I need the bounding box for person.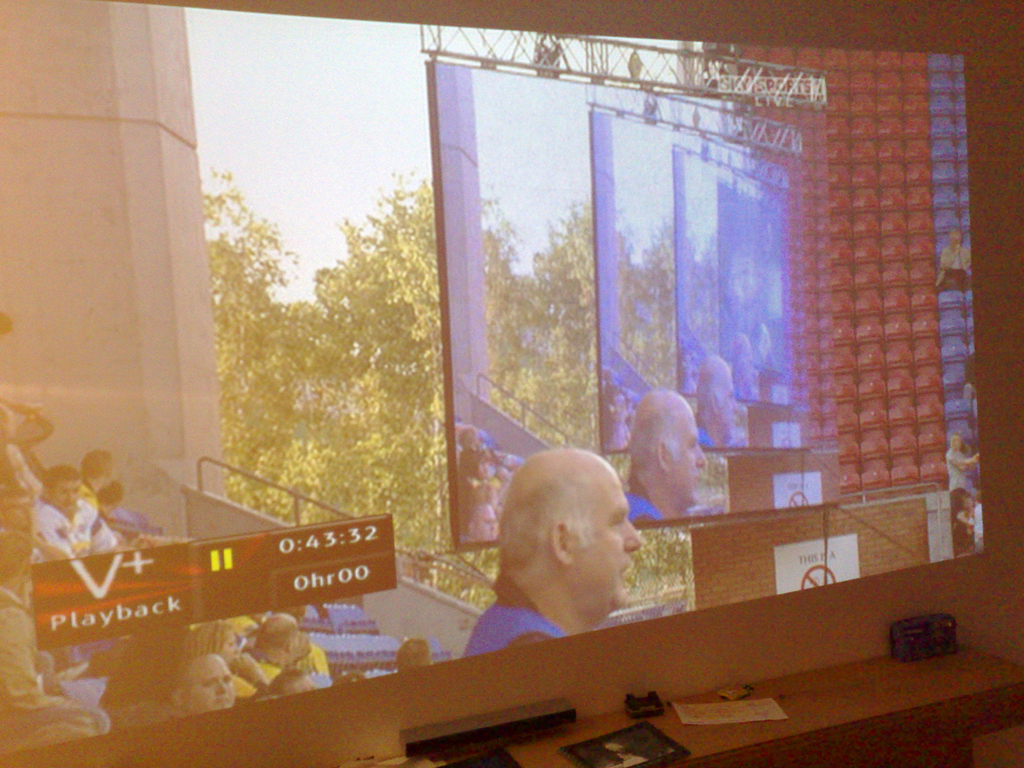
Here it is: 176/613/273/706.
